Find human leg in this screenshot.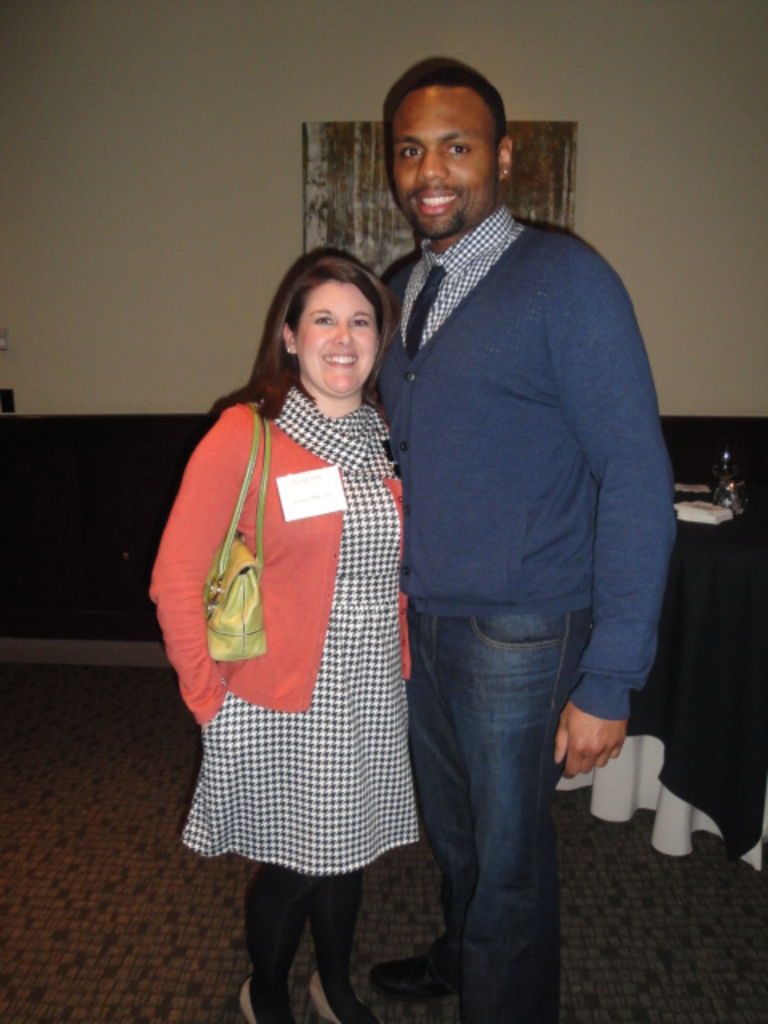
The bounding box for human leg is (x1=374, y1=613, x2=448, y2=992).
